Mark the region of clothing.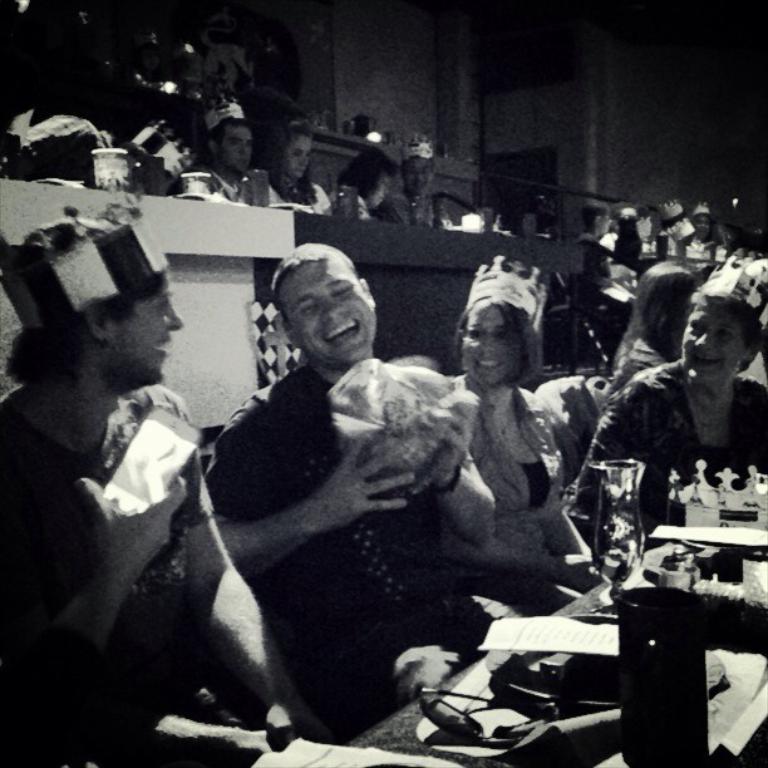
Region: bbox=(572, 356, 767, 535).
